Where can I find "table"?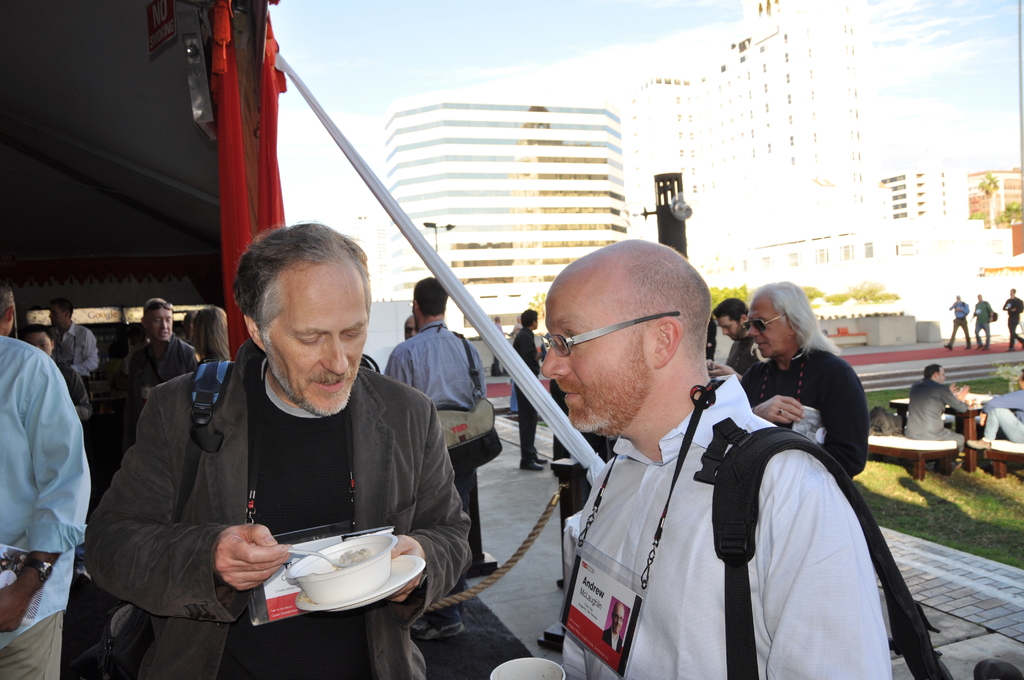
You can find it at [890,388,995,471].
